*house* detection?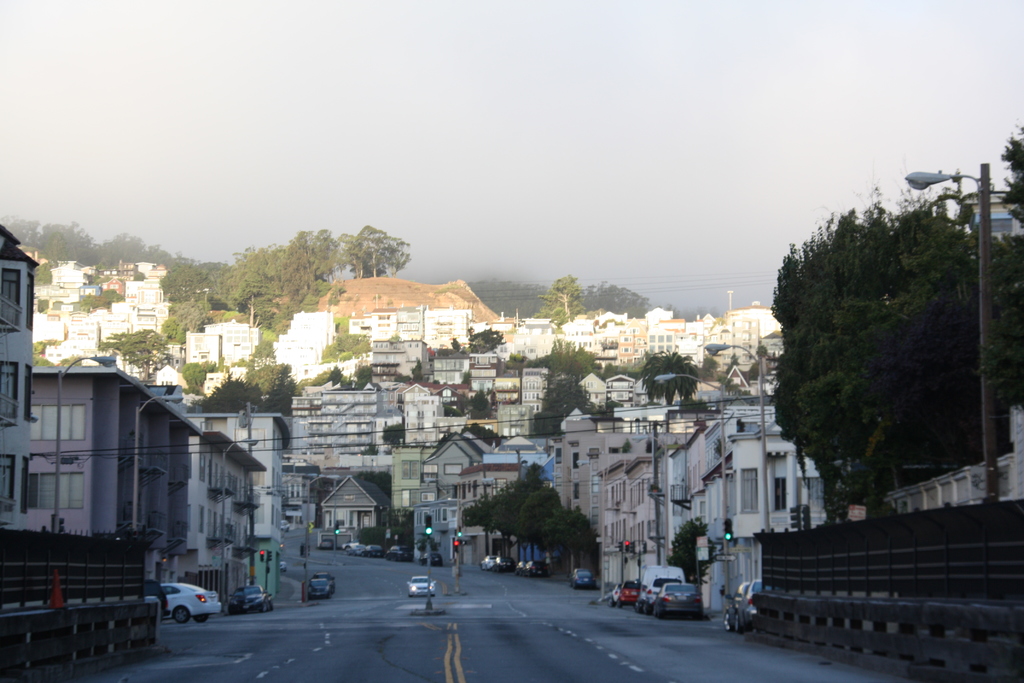
(x1=407, y1=498, x2=454, y2=563)
